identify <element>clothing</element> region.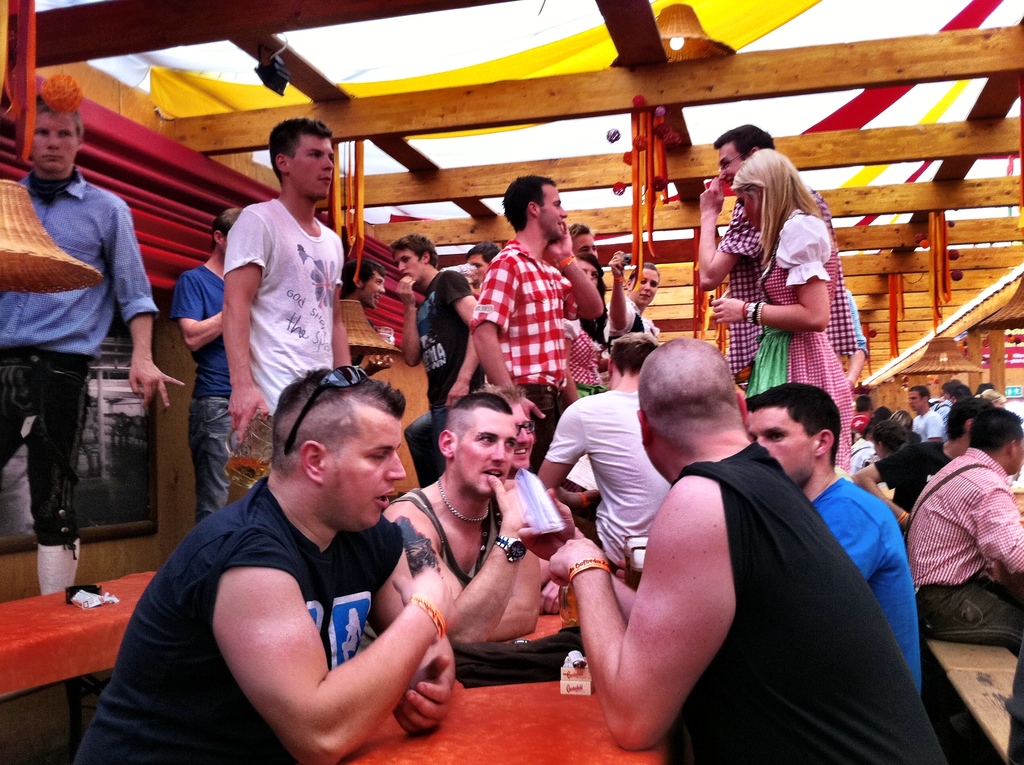
Region: <bbox>221, 191, 345, 506</bbox>.
